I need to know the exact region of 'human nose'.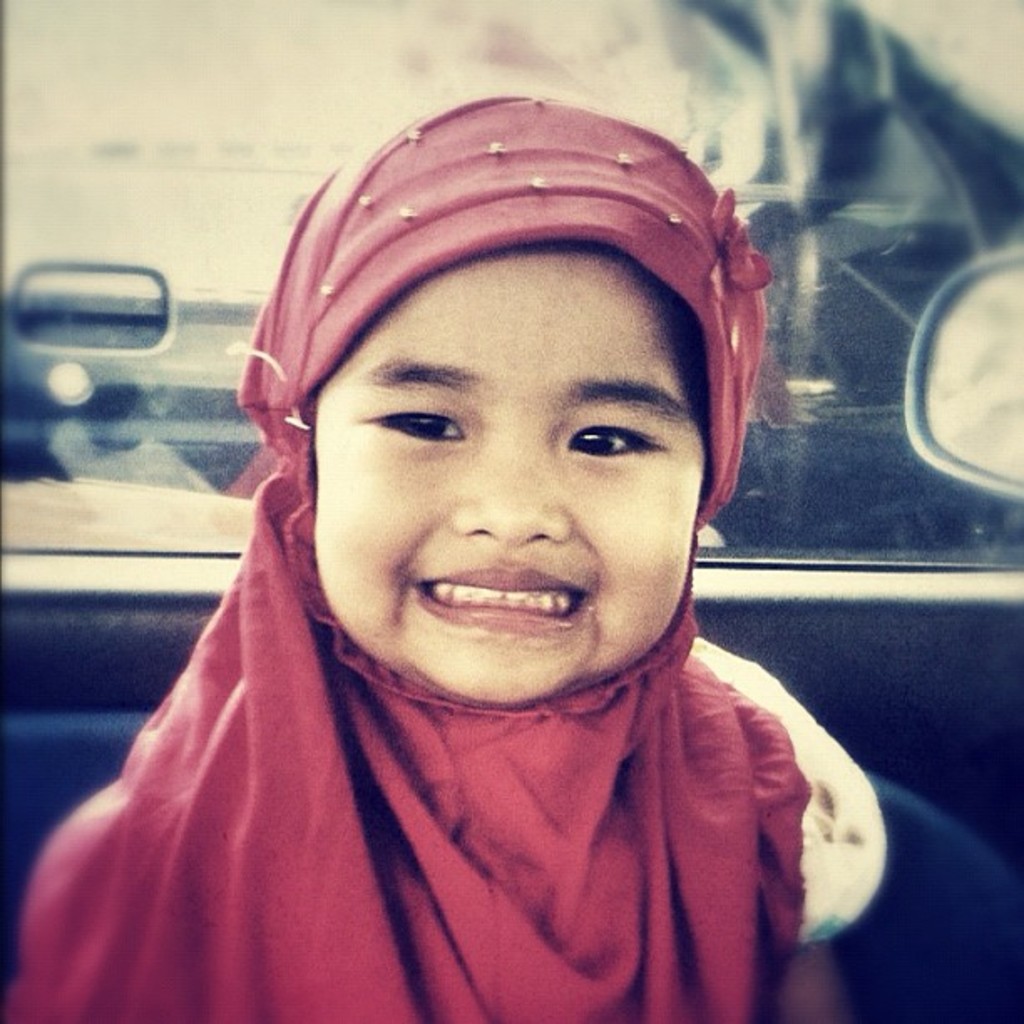
Region: [452, 435, 564, 540].
